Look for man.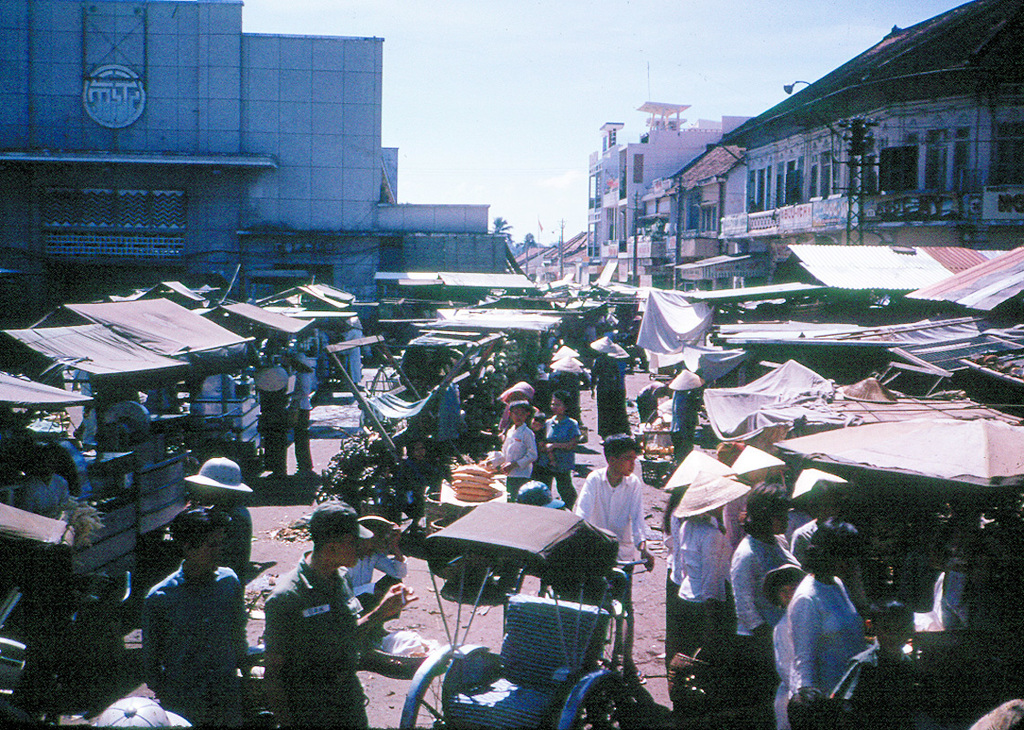
Found: <bbox>146, 507, 255, 725</bbox>.
